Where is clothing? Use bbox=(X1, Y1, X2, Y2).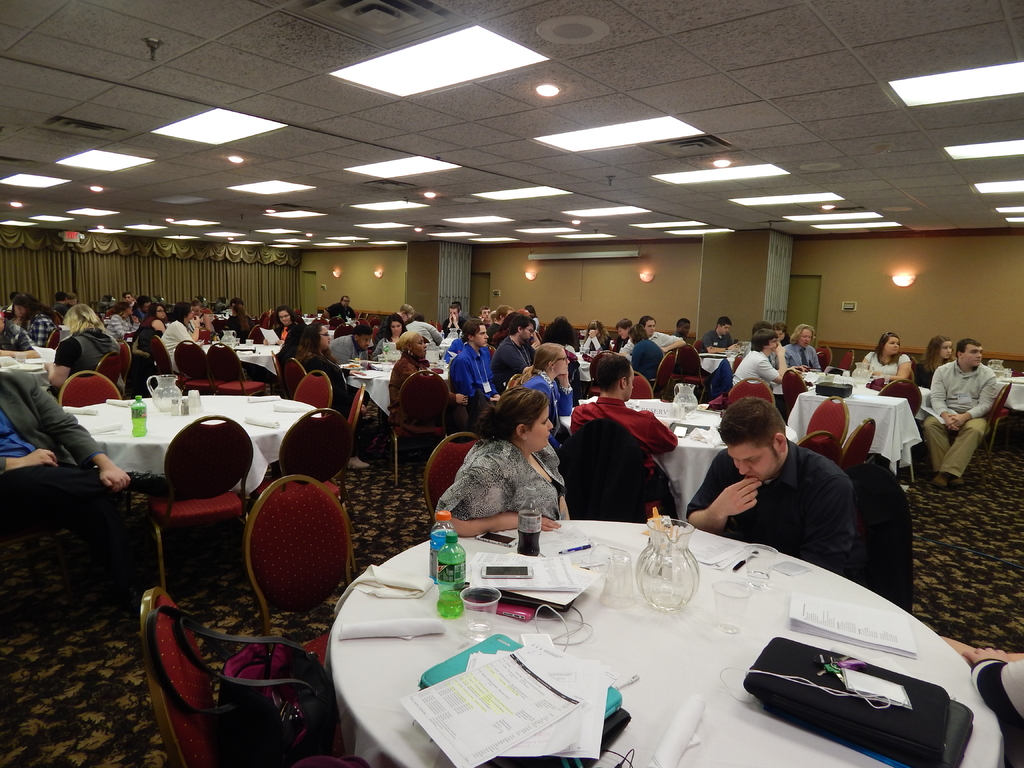
bbox=(0, 372, 130, 577).
